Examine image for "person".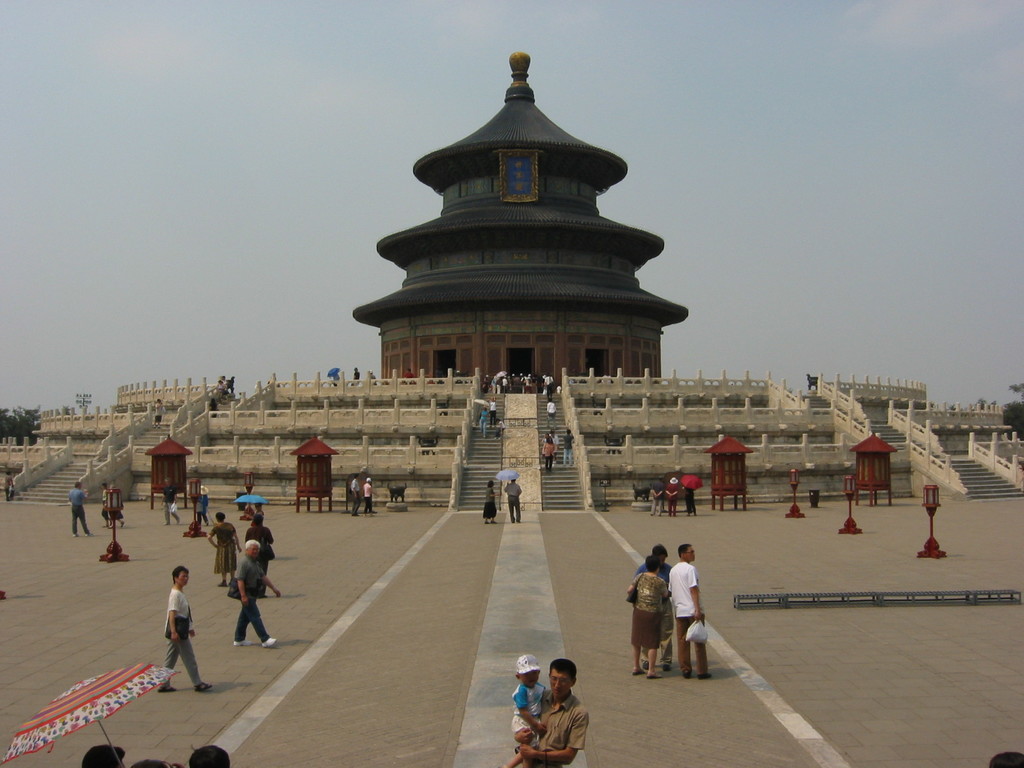
Examination result: 404, 368, 415, 383.
